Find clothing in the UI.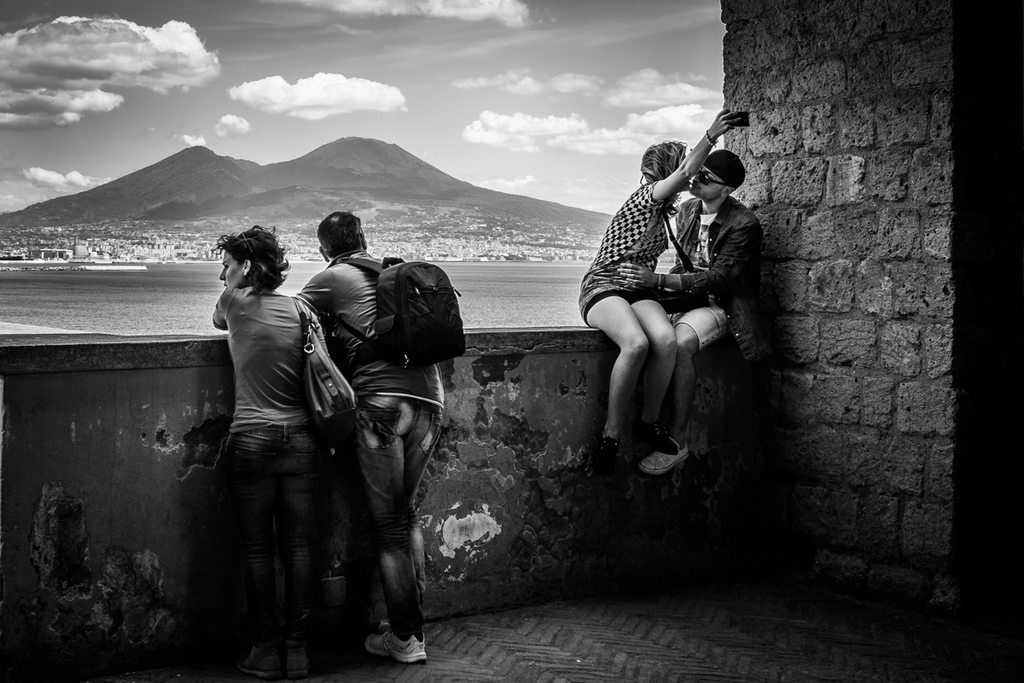
UI element at bbox=[295, 248, 447, 631].
